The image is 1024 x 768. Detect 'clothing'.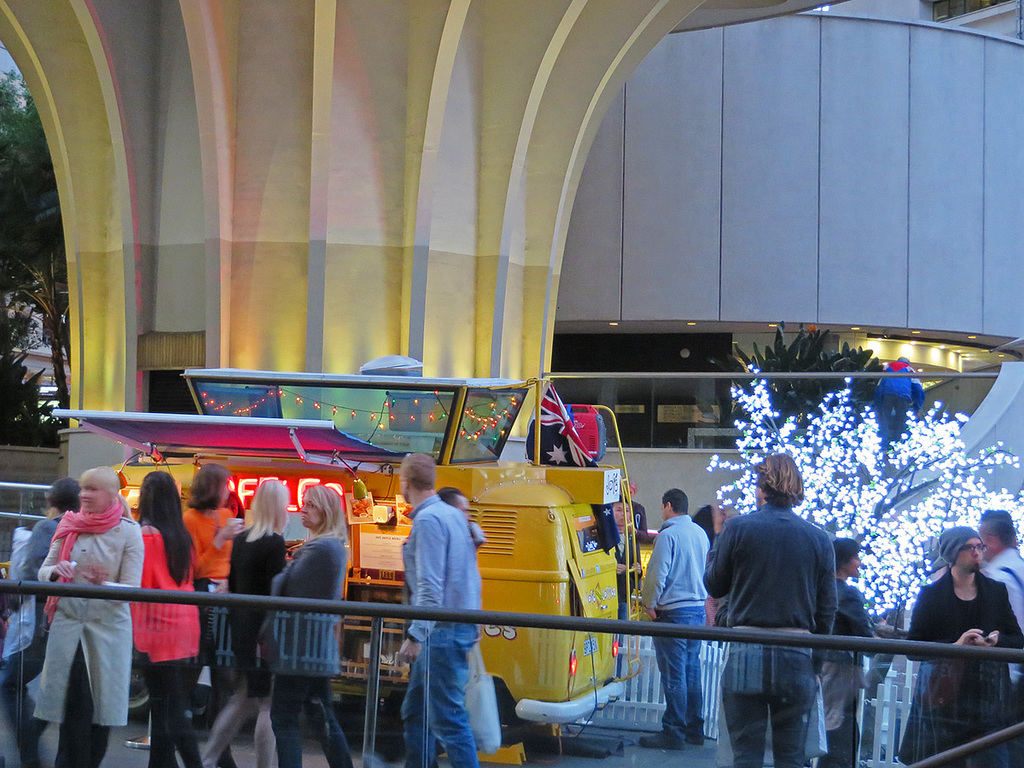
Detection: locate(901, 568, 1023, 767).
